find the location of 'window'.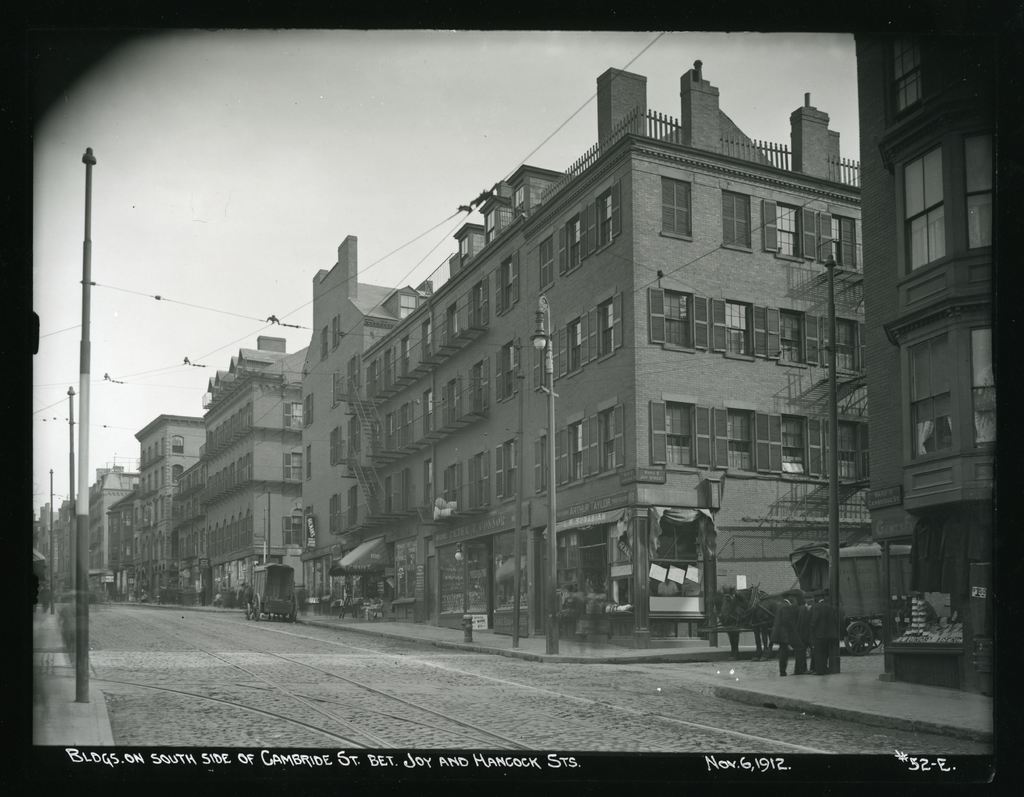
Location: 278/454/300/481.
